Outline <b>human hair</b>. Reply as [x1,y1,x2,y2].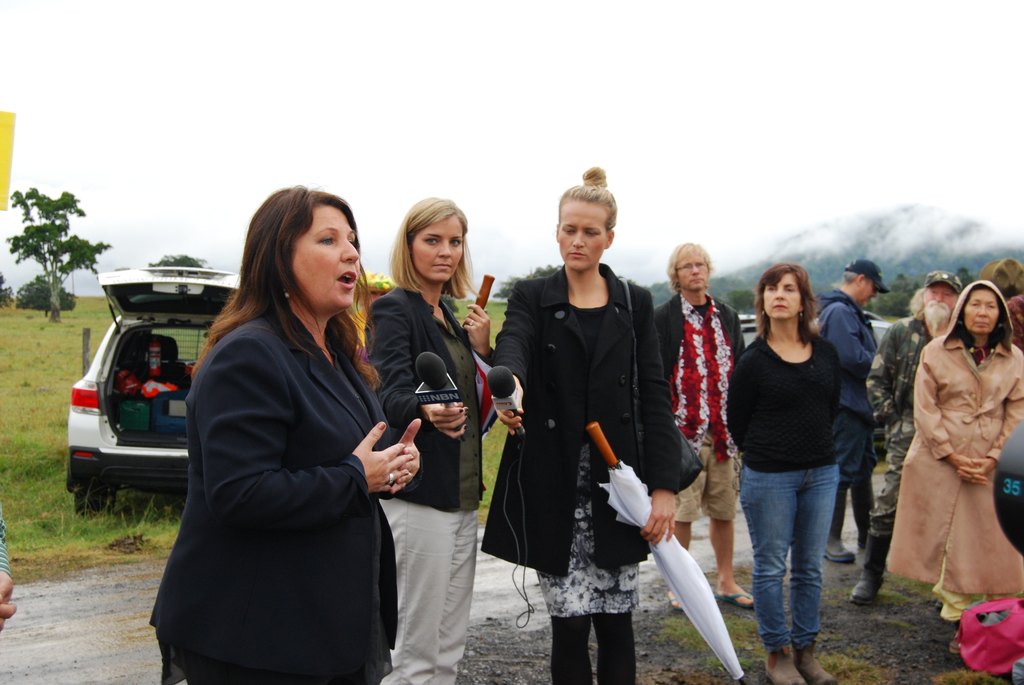
[952,284,1010,352].
